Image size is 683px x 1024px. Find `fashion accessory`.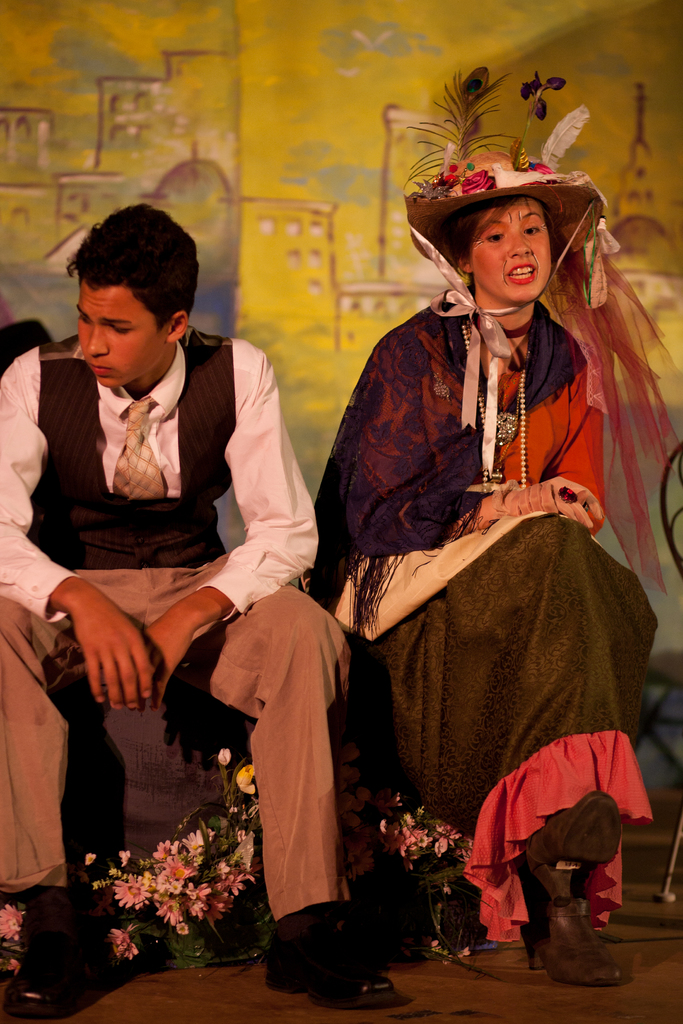
pyautogui.locateOnScreen(554, 483, 579, 501).
